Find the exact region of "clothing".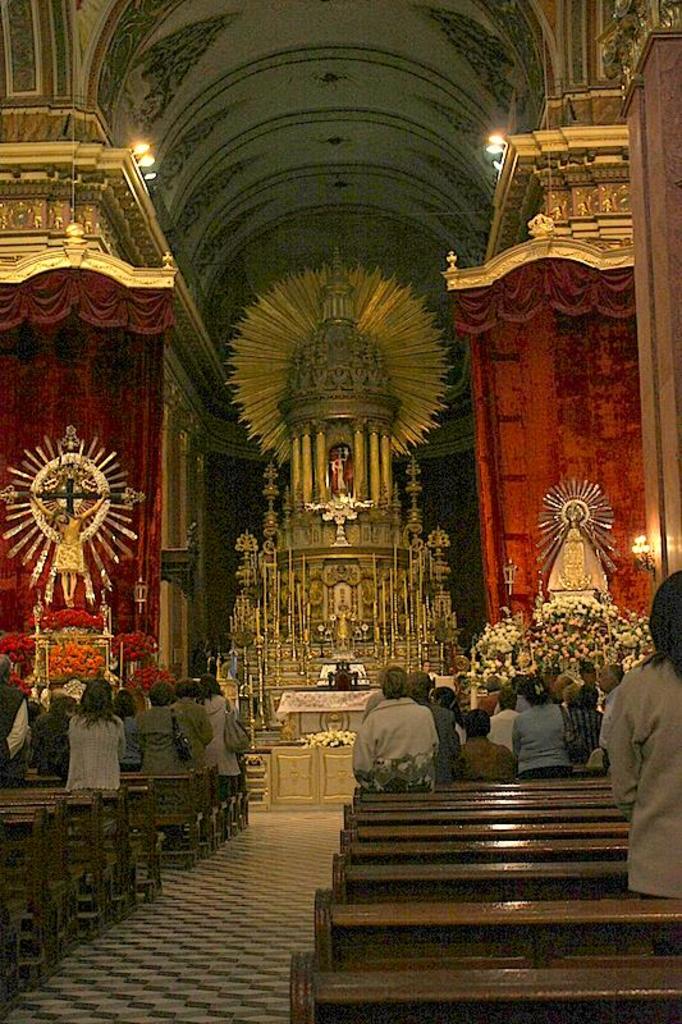
Exact region: (192,694,223,771).
